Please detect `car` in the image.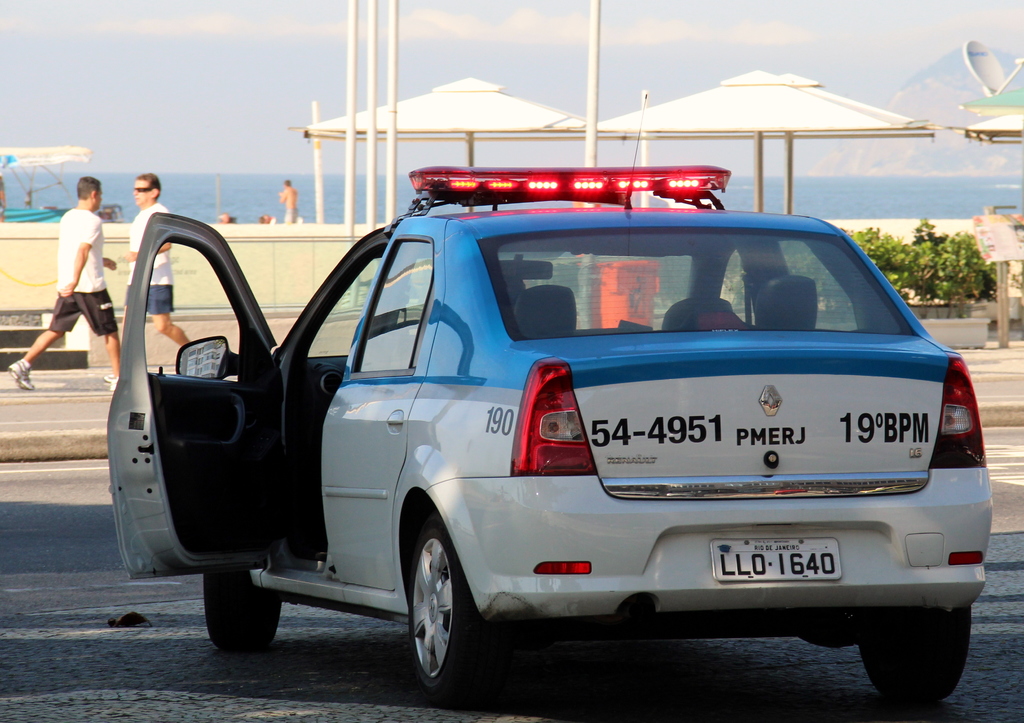
rect(108, 93, 990, 705).
